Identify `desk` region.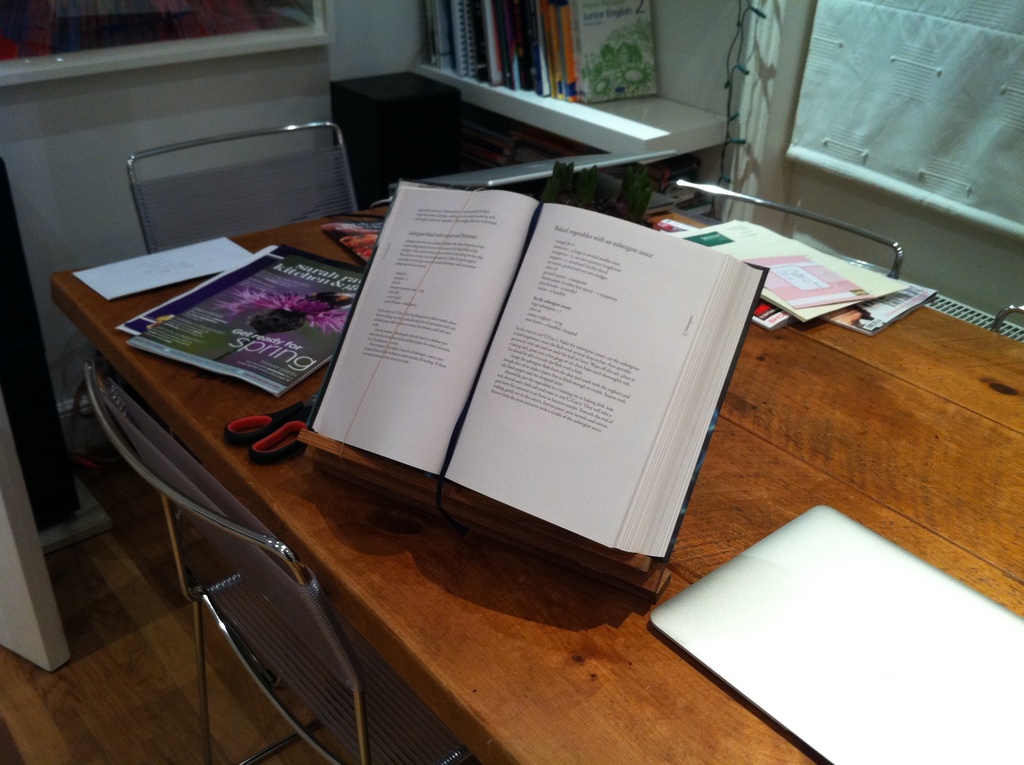
Region: <region>47, 209, 1023, 764</region>.
